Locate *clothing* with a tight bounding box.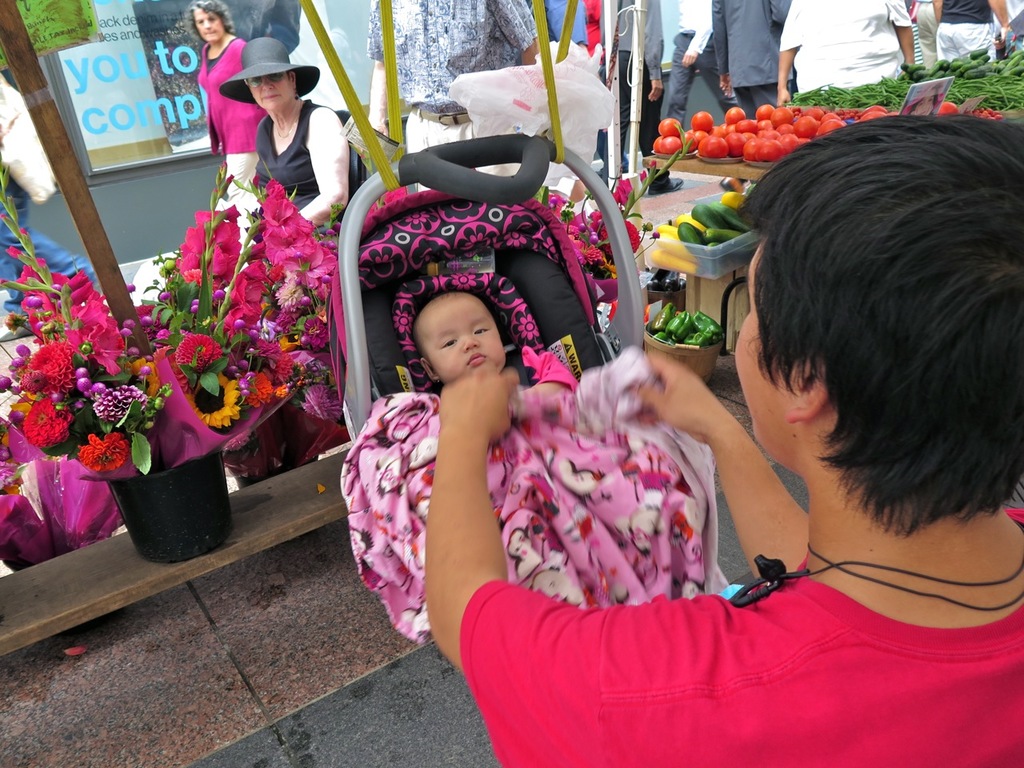
{"left": 662, "top": 0, "right": 712, "bottom": 137}.
